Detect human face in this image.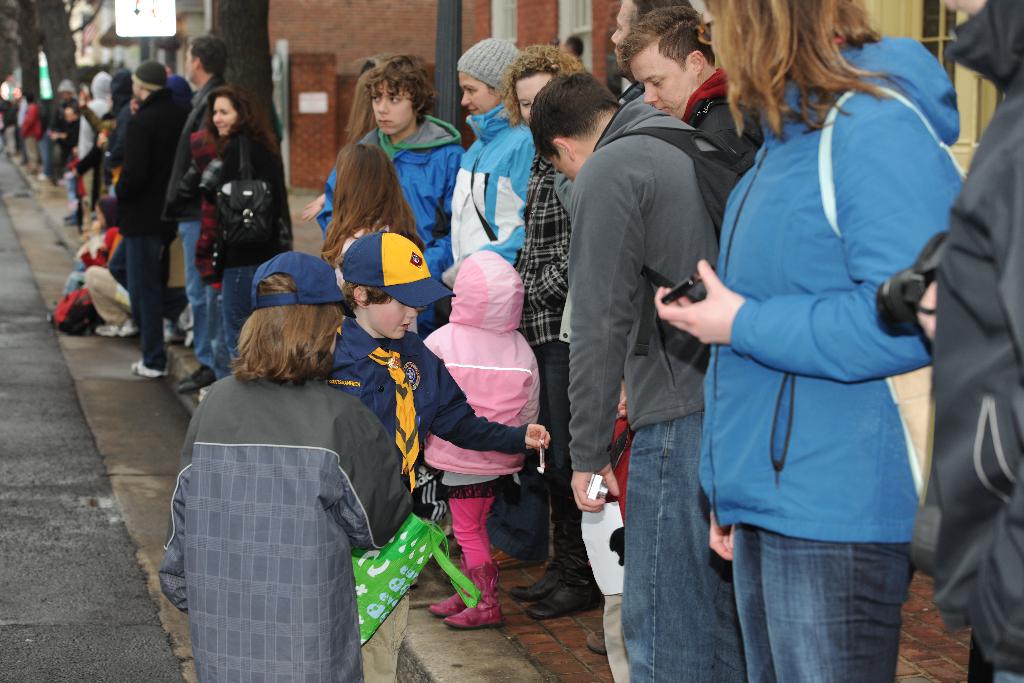
Detection: 369 298 417 338.
